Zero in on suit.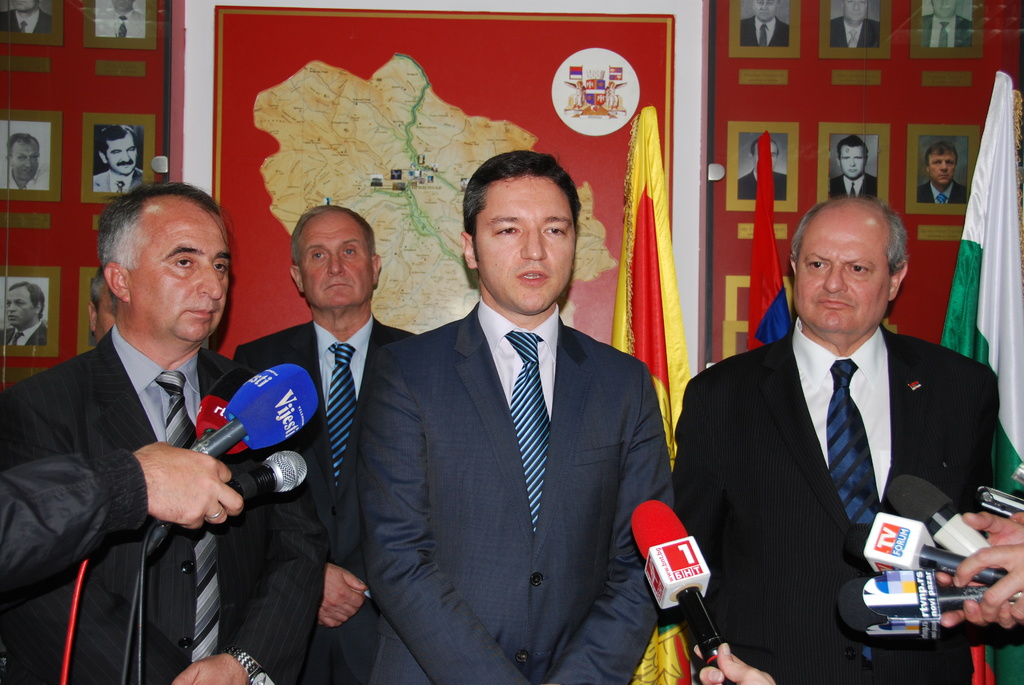
Zeroed in: (97,9,143,40).
